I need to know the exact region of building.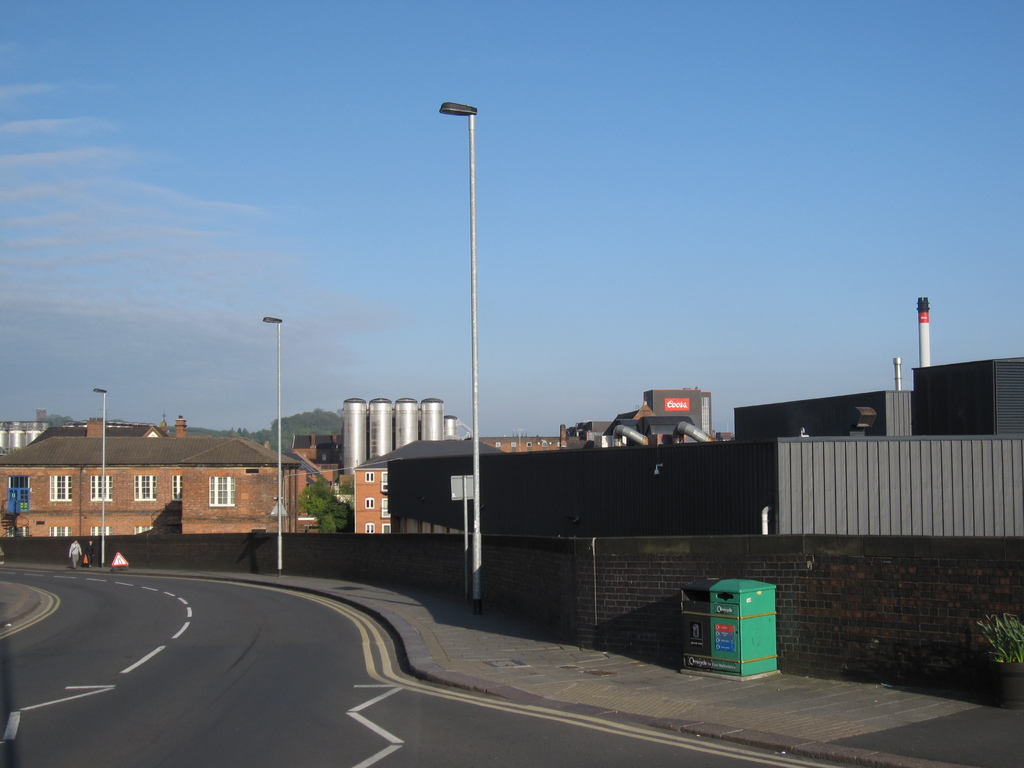
Region: box(0, 419, 346, 540).
